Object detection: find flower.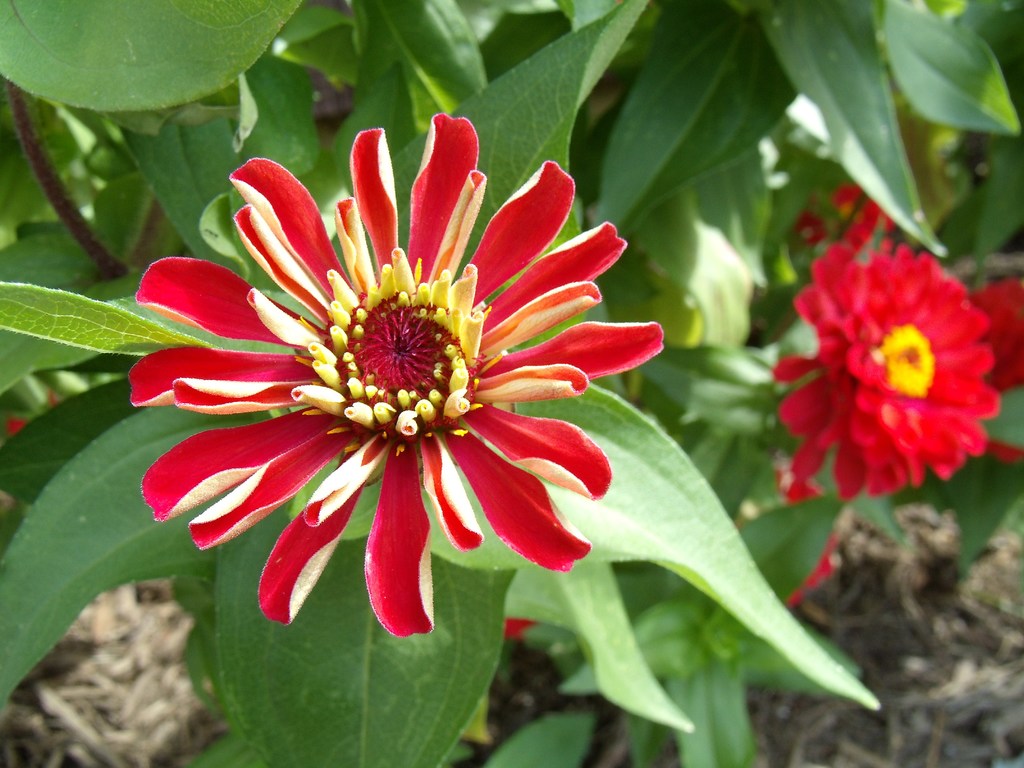
box=[773, 477, 842, 614].
